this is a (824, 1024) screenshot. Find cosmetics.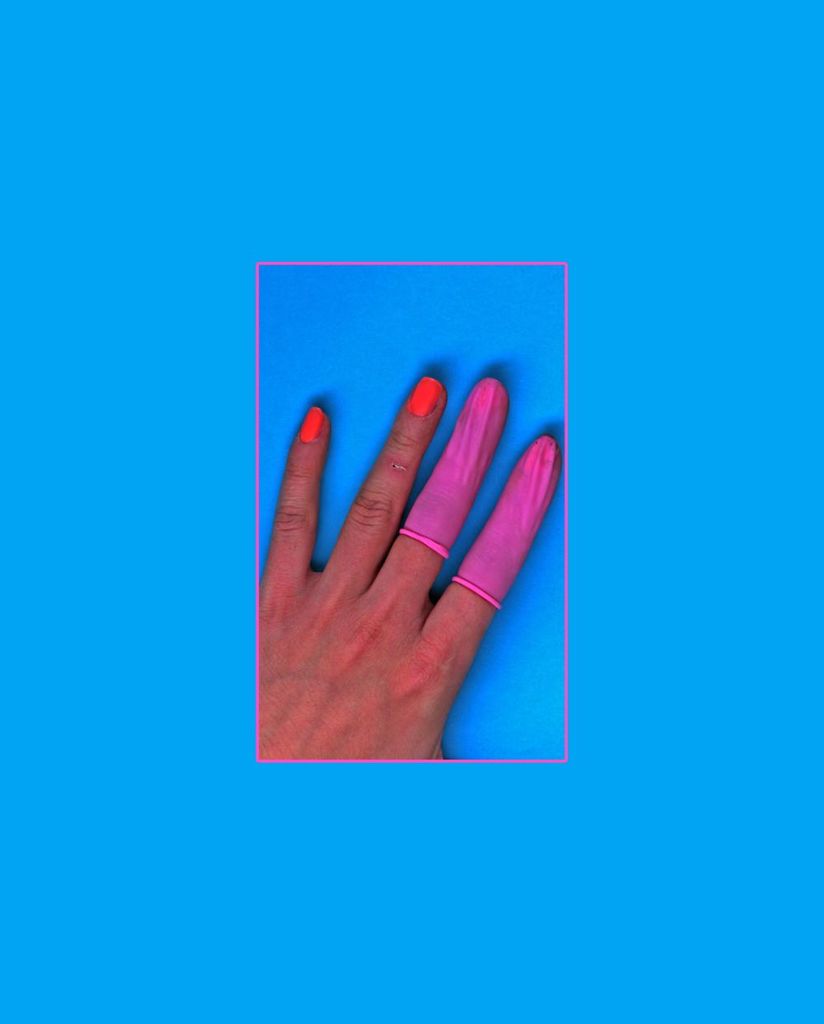
Bounding box: (401, 363, 446, 417).
